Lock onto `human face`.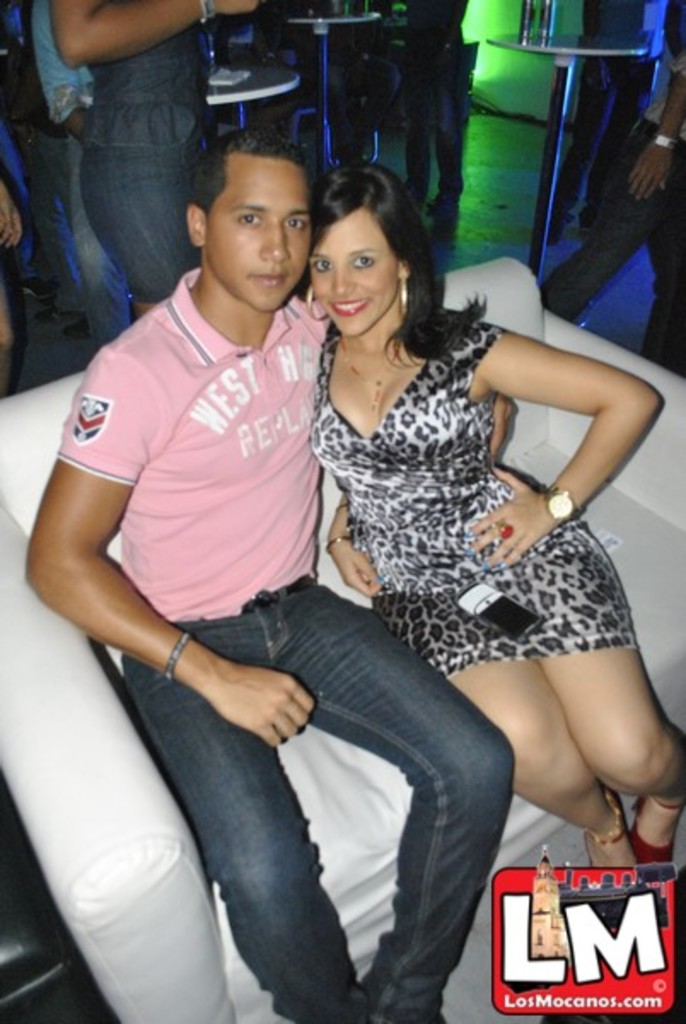
Locked: <bbox>210, 157, 312, 311</bbox>.
